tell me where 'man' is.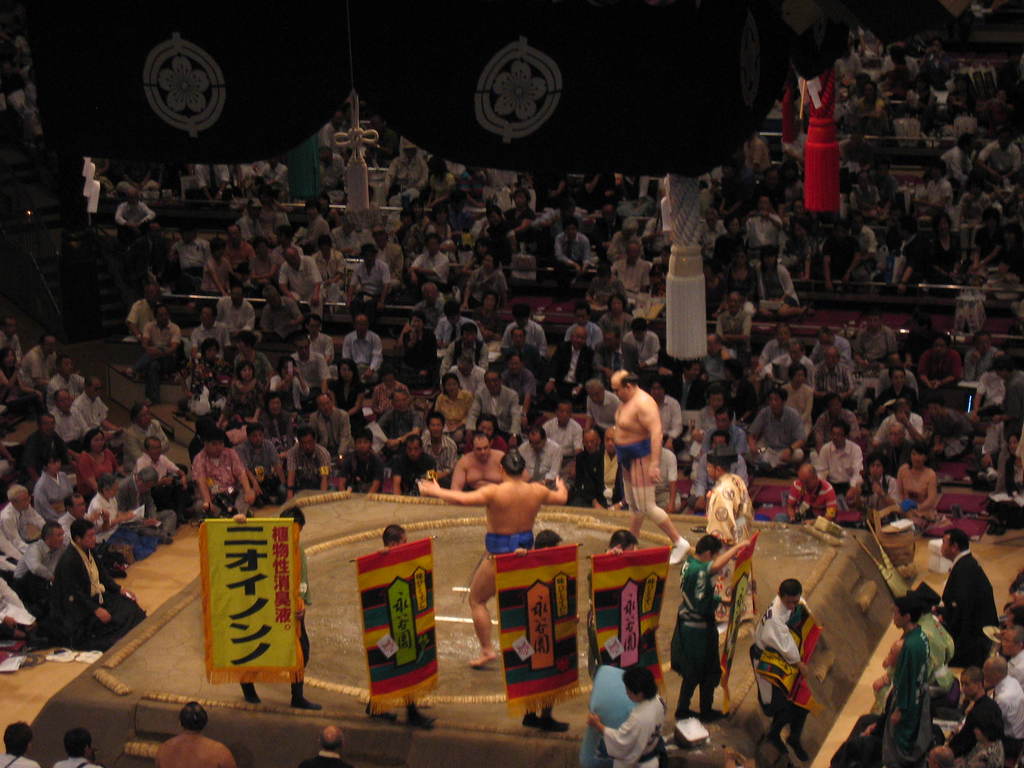
'man' is at region(696, 431, 772, 513).
